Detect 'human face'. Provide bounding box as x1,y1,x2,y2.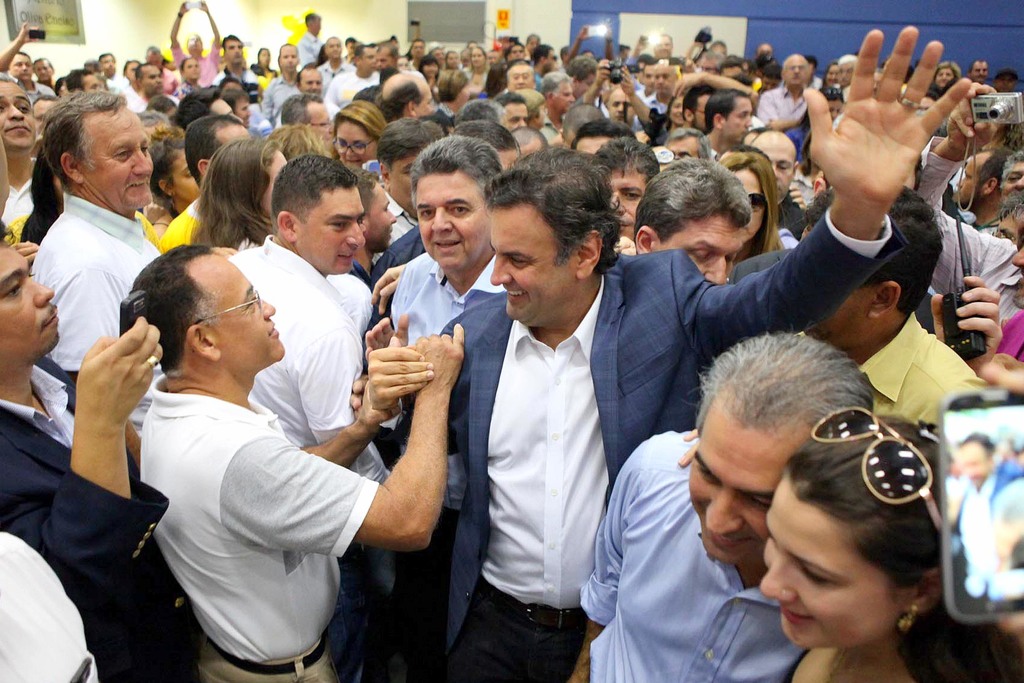
989,217,1012,243.
